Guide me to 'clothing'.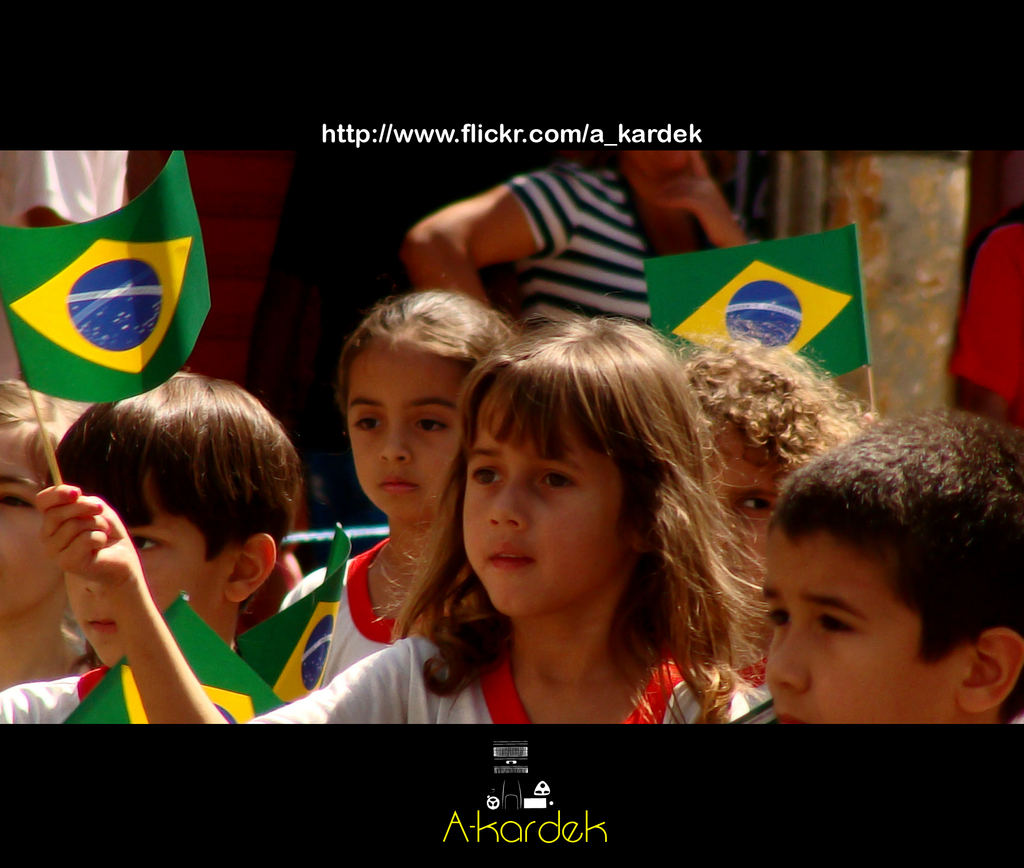
Guidance: box=[229, 607, 765, 742].
